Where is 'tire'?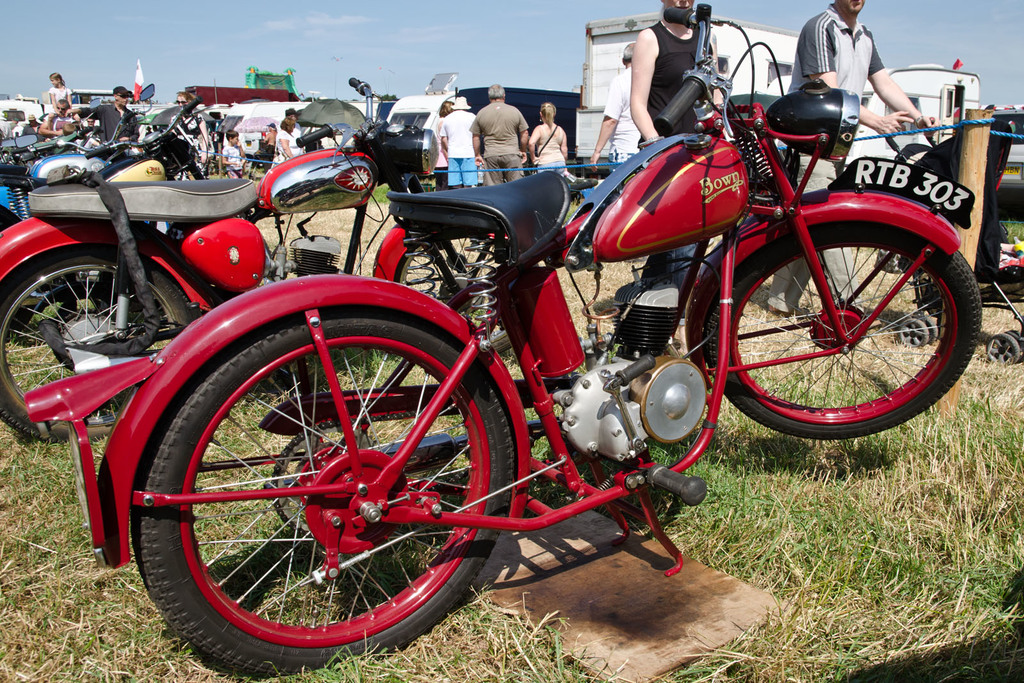
698:221:984:440.
